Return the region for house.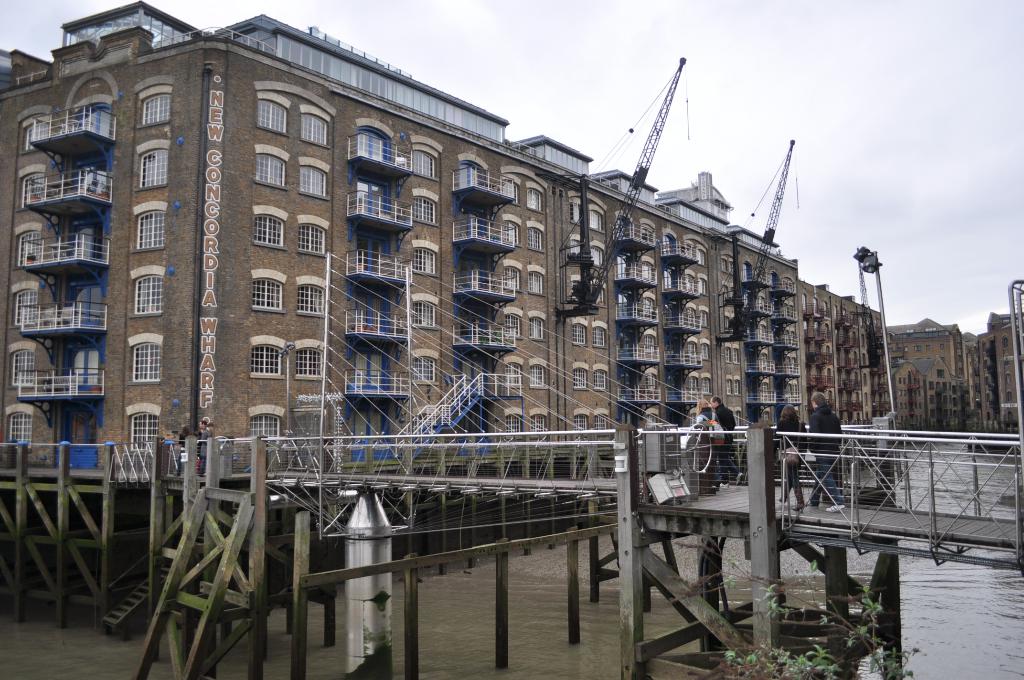
[0, 0, 894, 479].
